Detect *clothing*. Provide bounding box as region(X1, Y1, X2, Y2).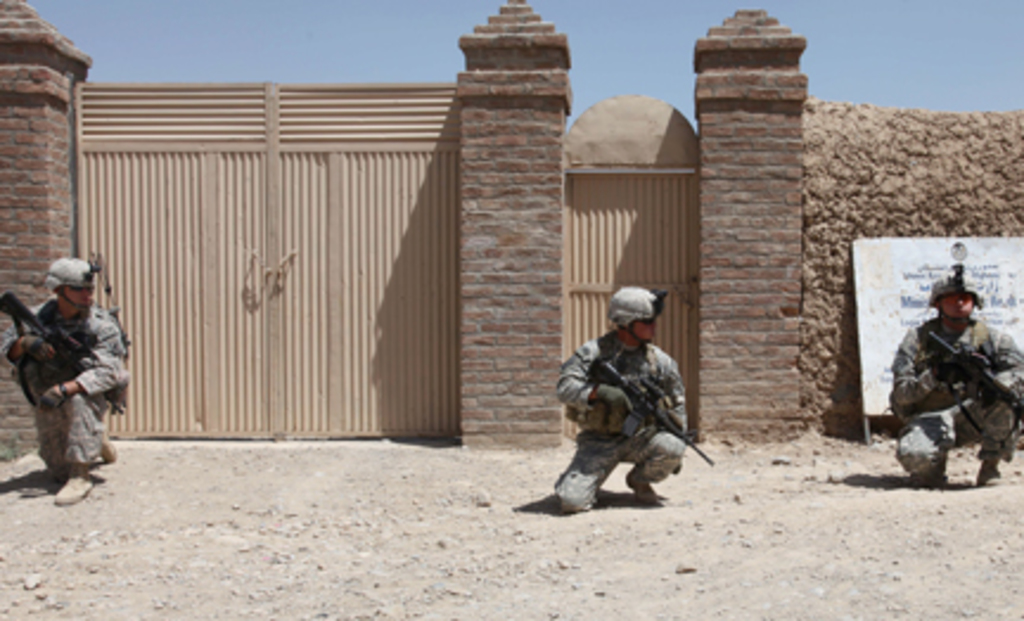
region(0, 296, 128, 484).
